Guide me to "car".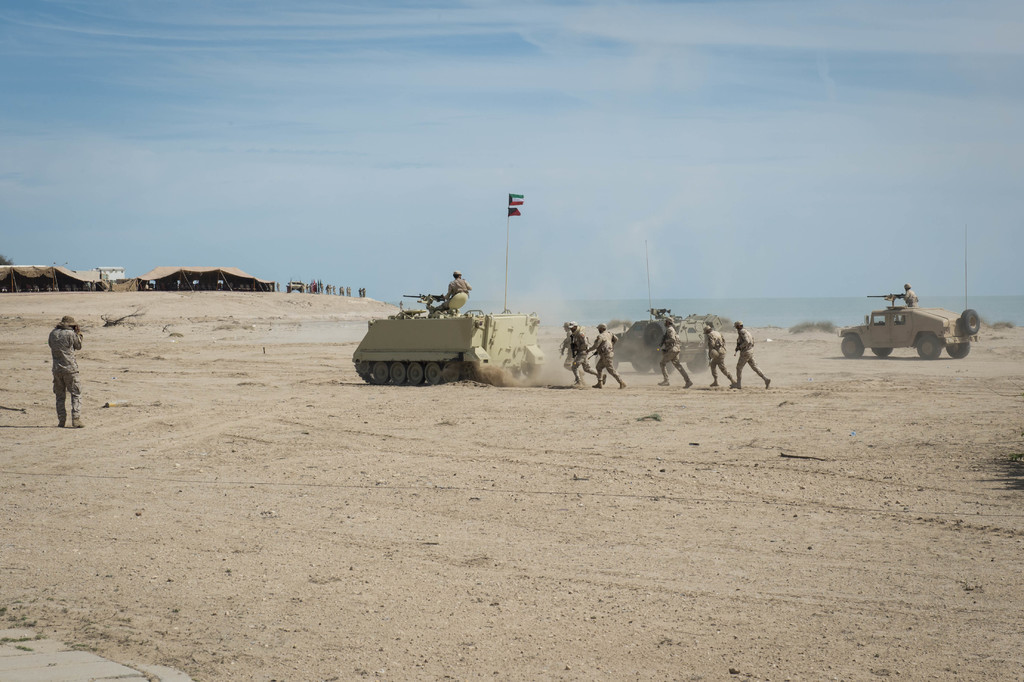
Guidance: (835,295,979,361).
